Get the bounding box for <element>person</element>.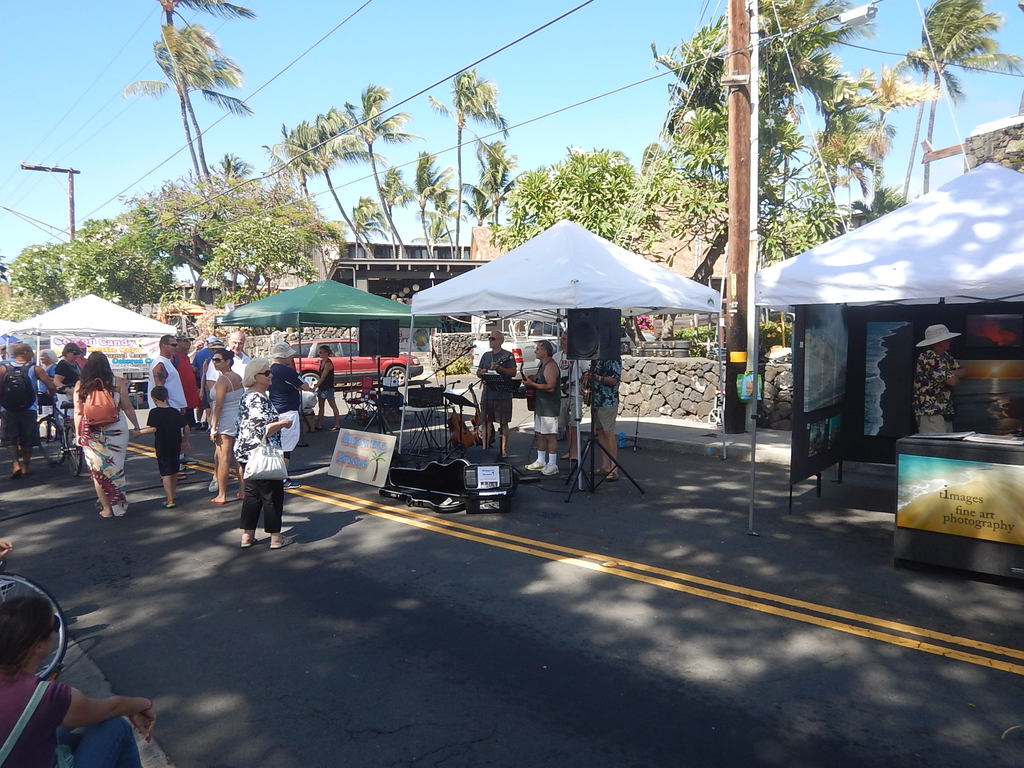
0 598 157 767.
